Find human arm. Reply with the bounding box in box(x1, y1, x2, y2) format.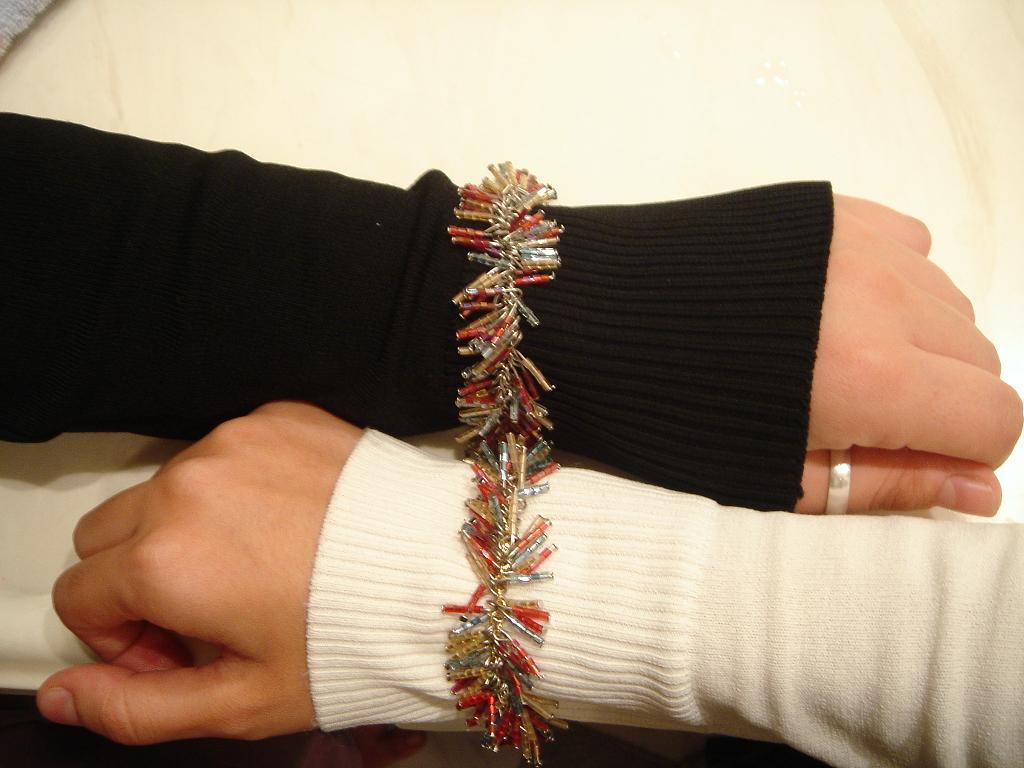
box(36, 388, 1023, 767).
